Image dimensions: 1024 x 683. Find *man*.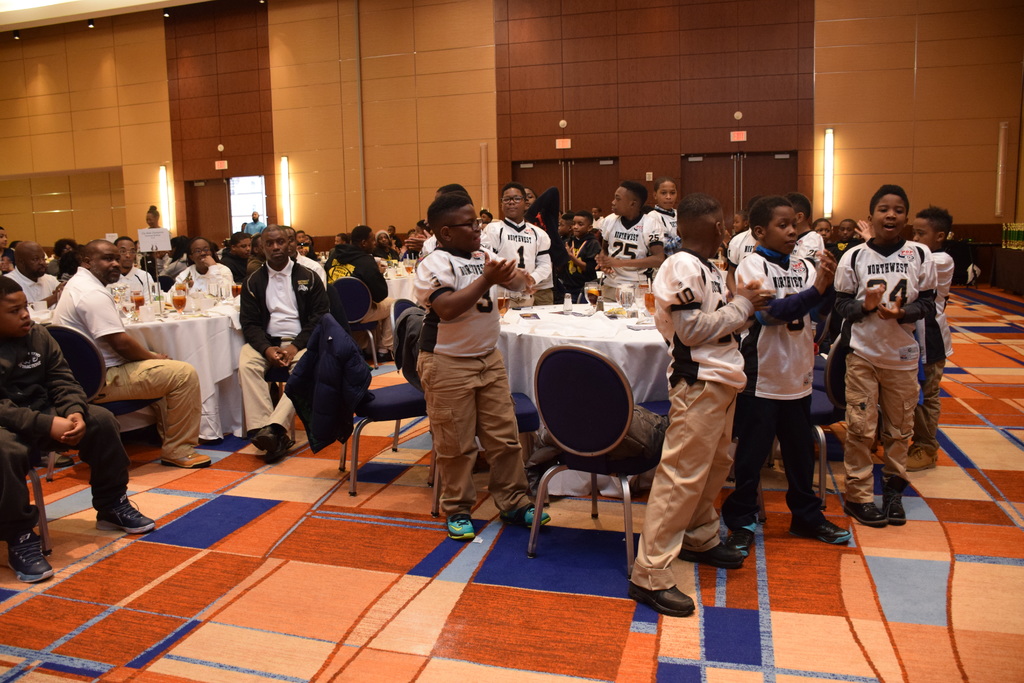
<bbox>296, 229, 316, 258</bbox>.
